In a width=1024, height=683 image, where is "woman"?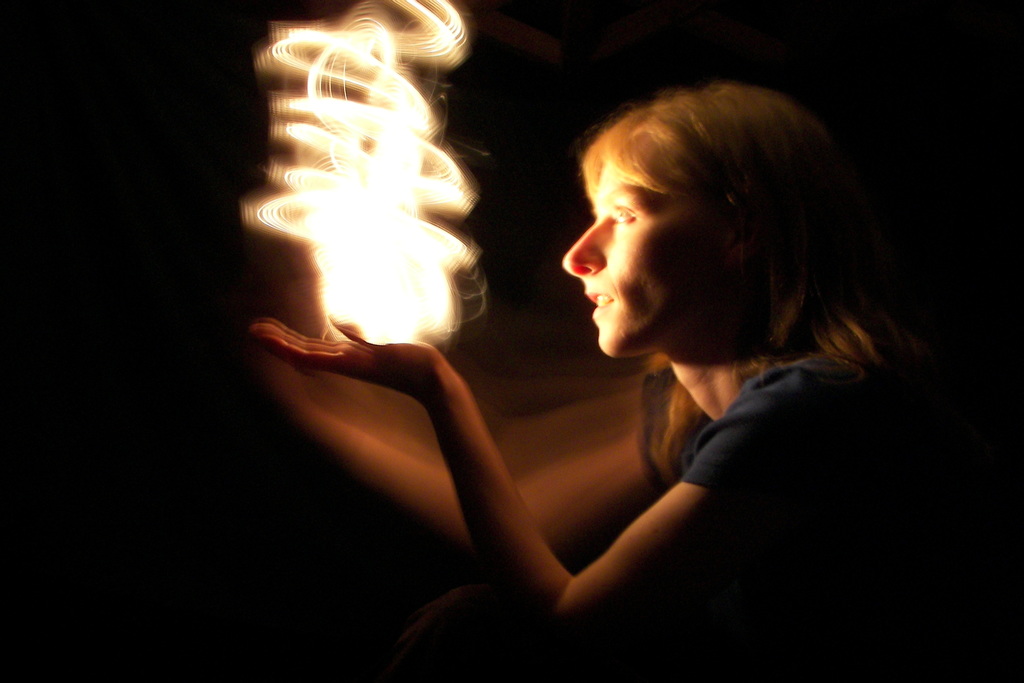
select_region(271, 50, 937, 653).
